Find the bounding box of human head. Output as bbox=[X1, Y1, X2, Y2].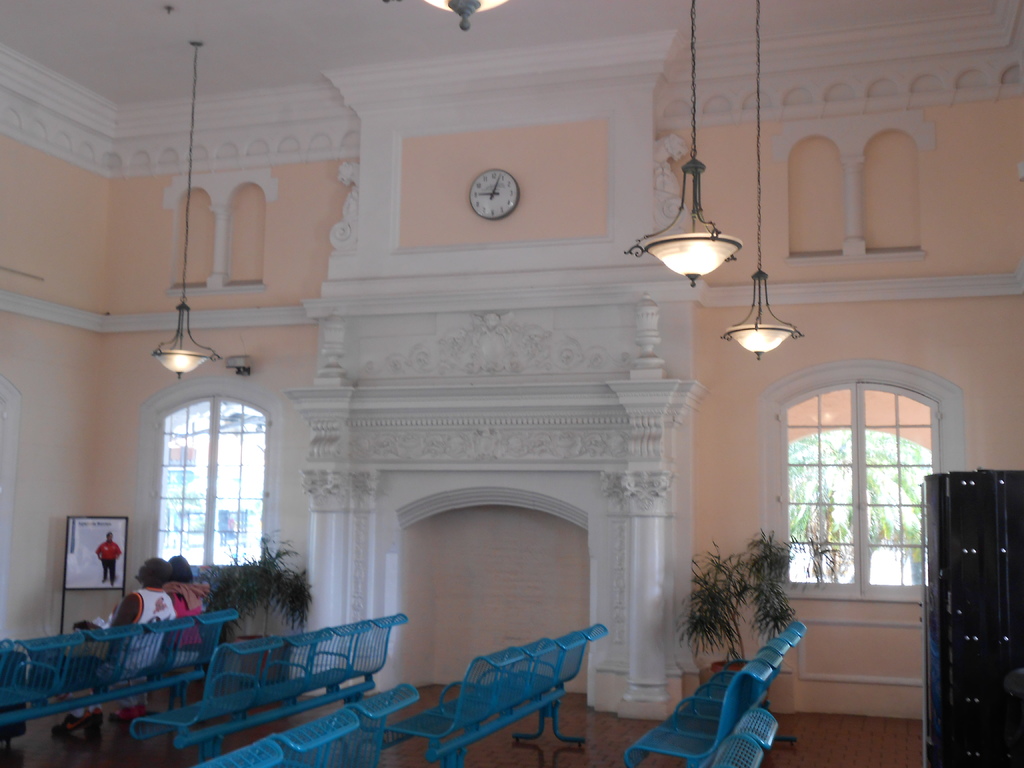
bbox=[104, 530, 113, 543].
